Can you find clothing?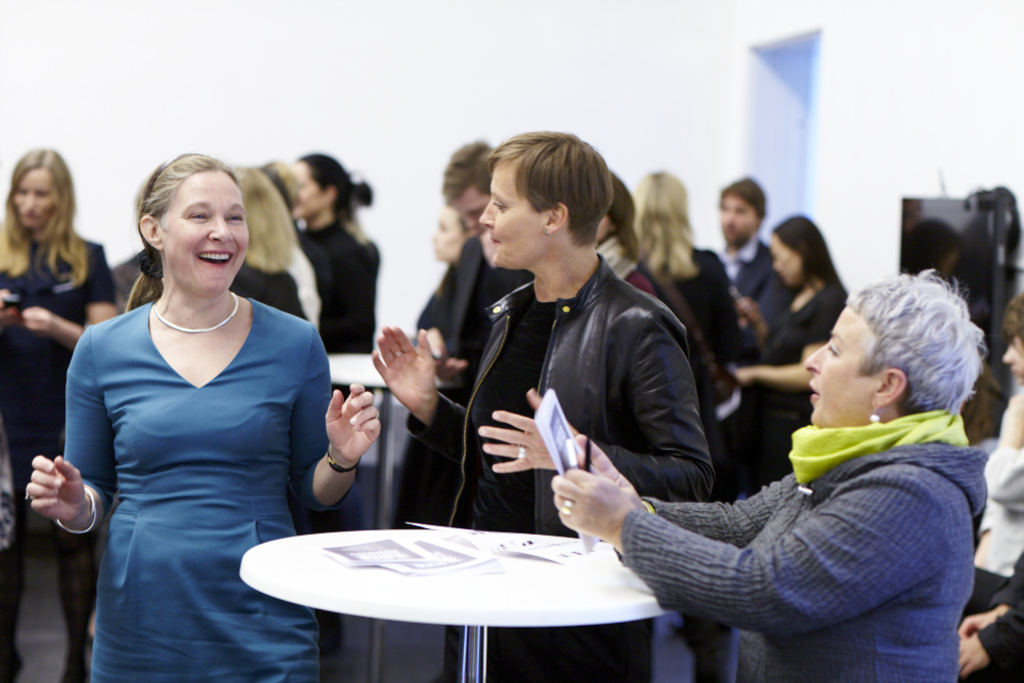
Yes, bounding box: region(607, 412, 994, 682).
